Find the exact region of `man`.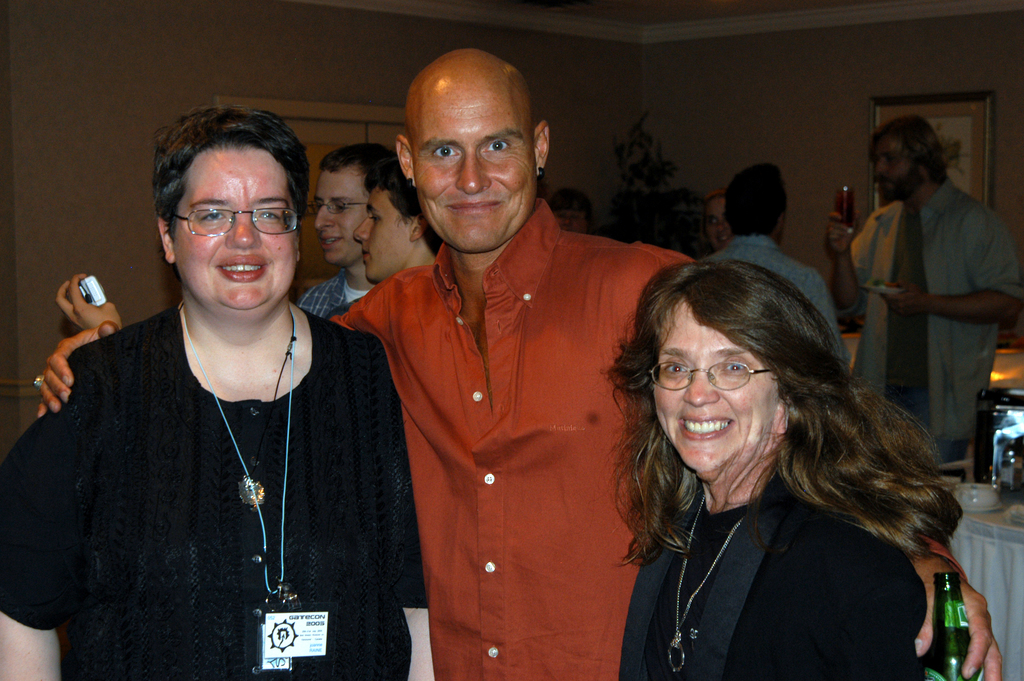
Exact region: locate(700, 165, 853, 360).
